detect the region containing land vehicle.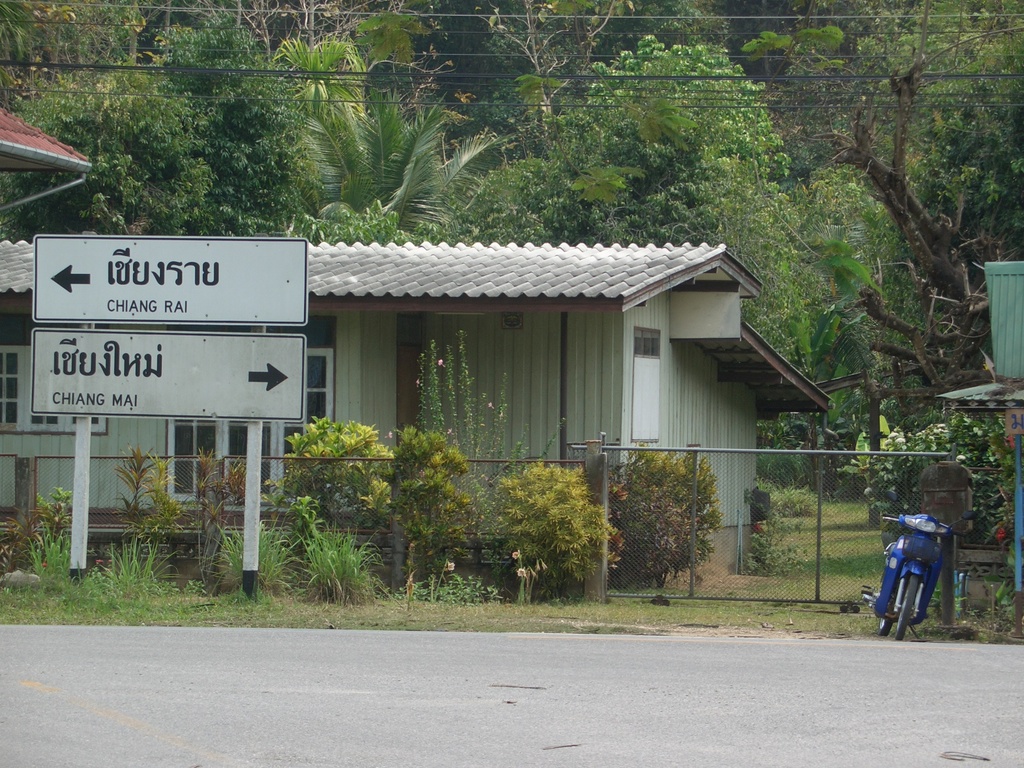
BBox(872, 508, 973, 643).
